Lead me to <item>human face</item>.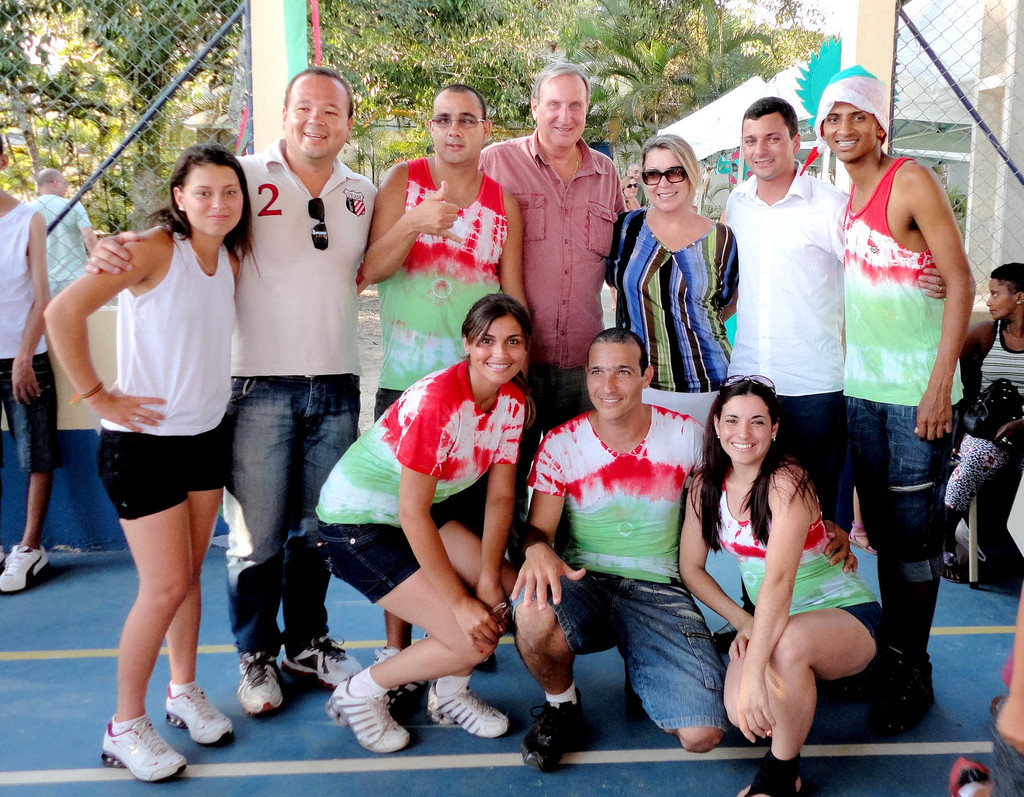
Lead to region(184, 170, 243, 234).
